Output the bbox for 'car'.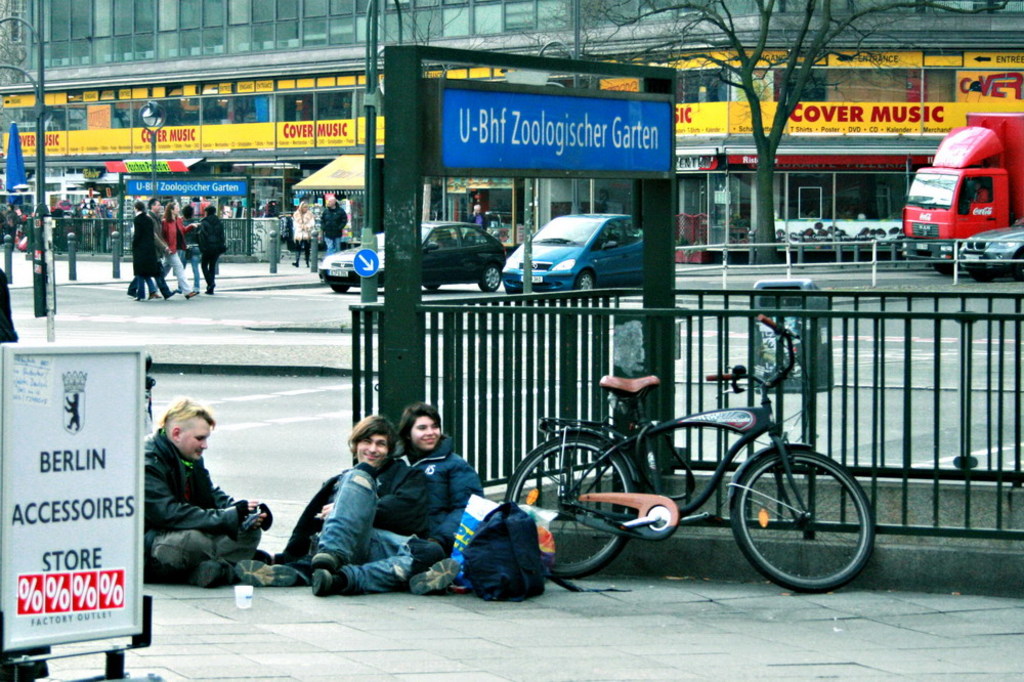
<box>956,213,1023,285</box>.
